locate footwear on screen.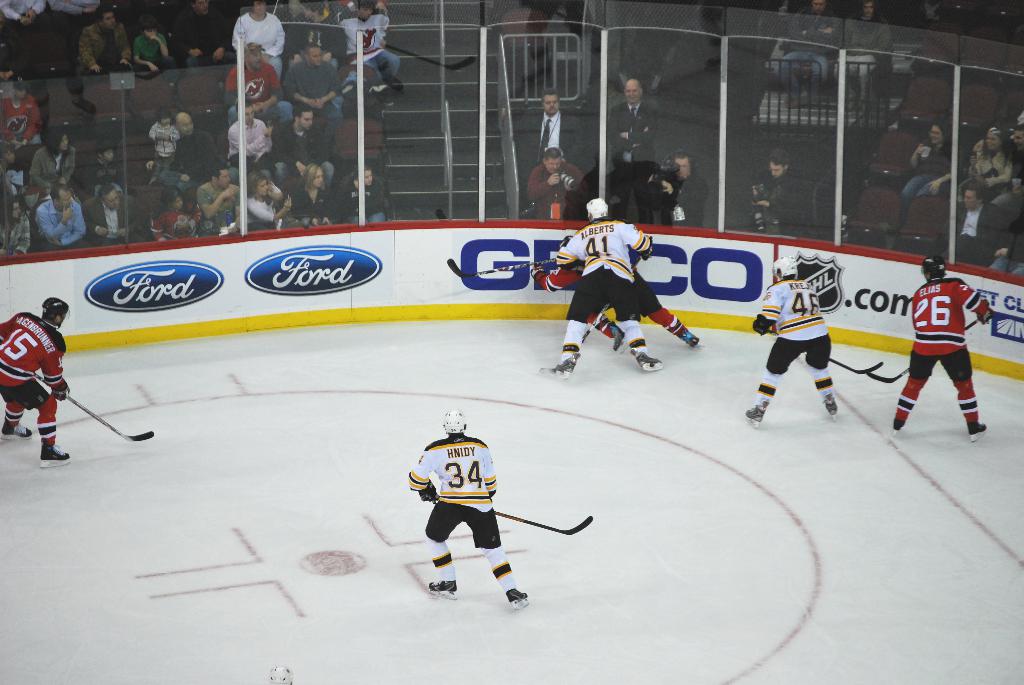
On screen at bbox=[507, 587, 531, 606].
